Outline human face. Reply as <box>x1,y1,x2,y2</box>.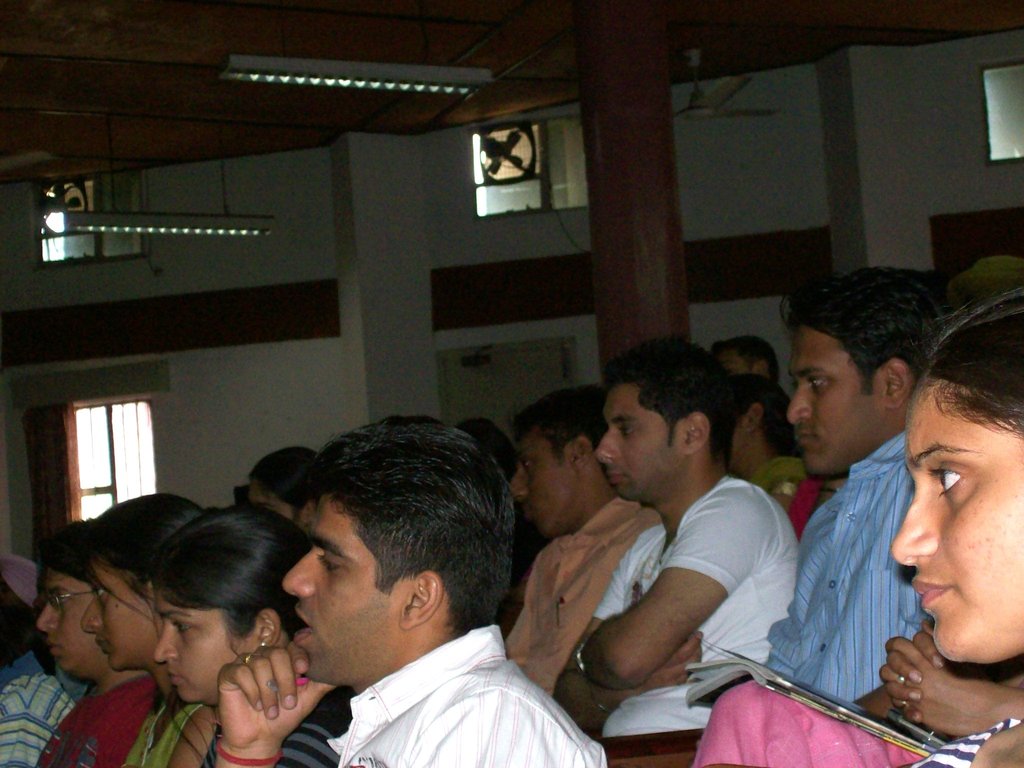
<box>890,381,1023,664</box>.
